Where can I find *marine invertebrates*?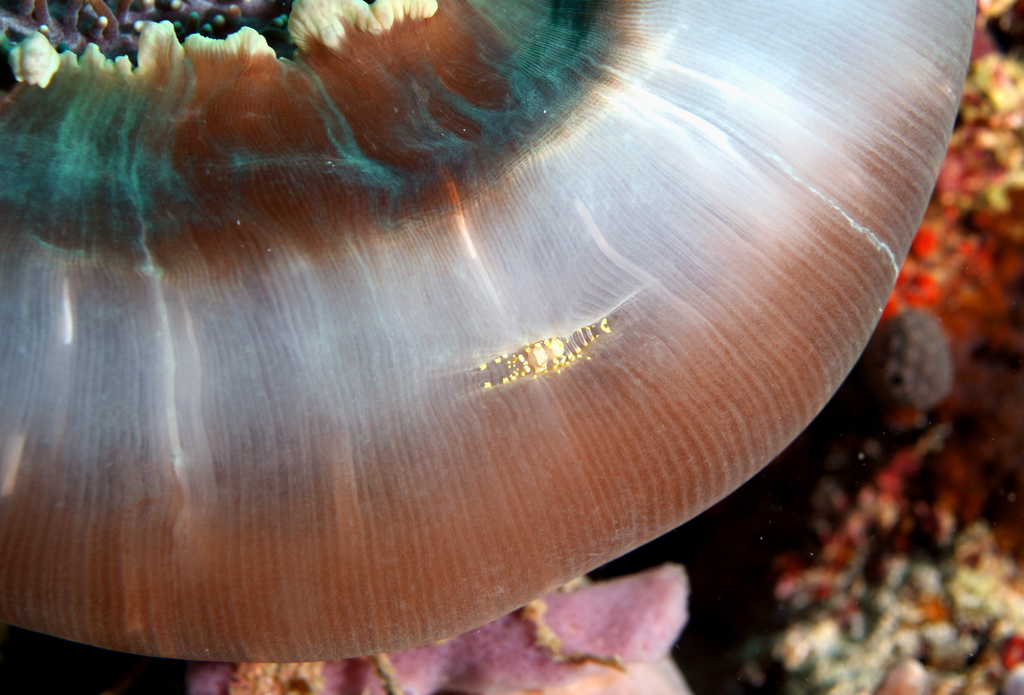
You can find it at select_region(0, 0, 978, 661).
